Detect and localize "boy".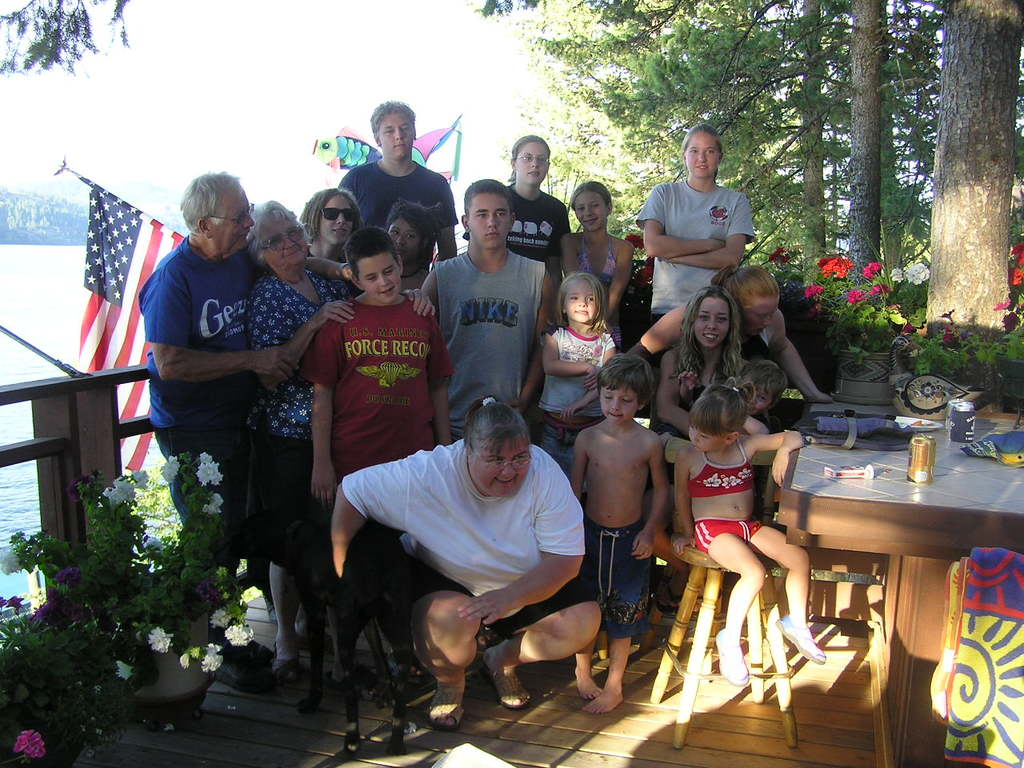
Localized at l=563, t=338, r=695, b=690.
